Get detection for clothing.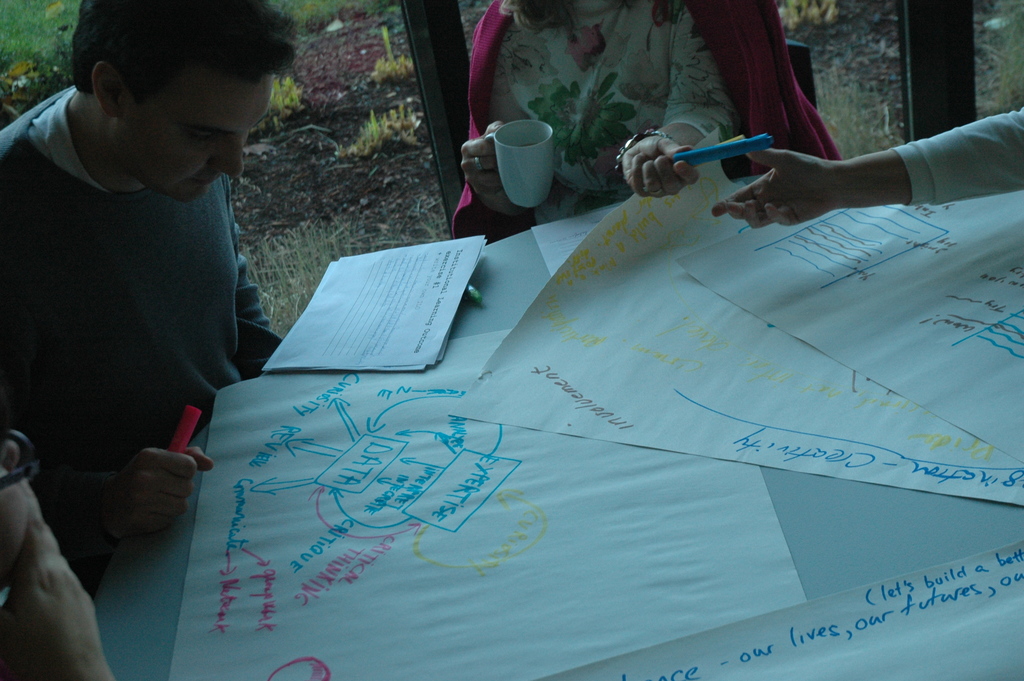
Detection: (6, 63, 281, 551).
